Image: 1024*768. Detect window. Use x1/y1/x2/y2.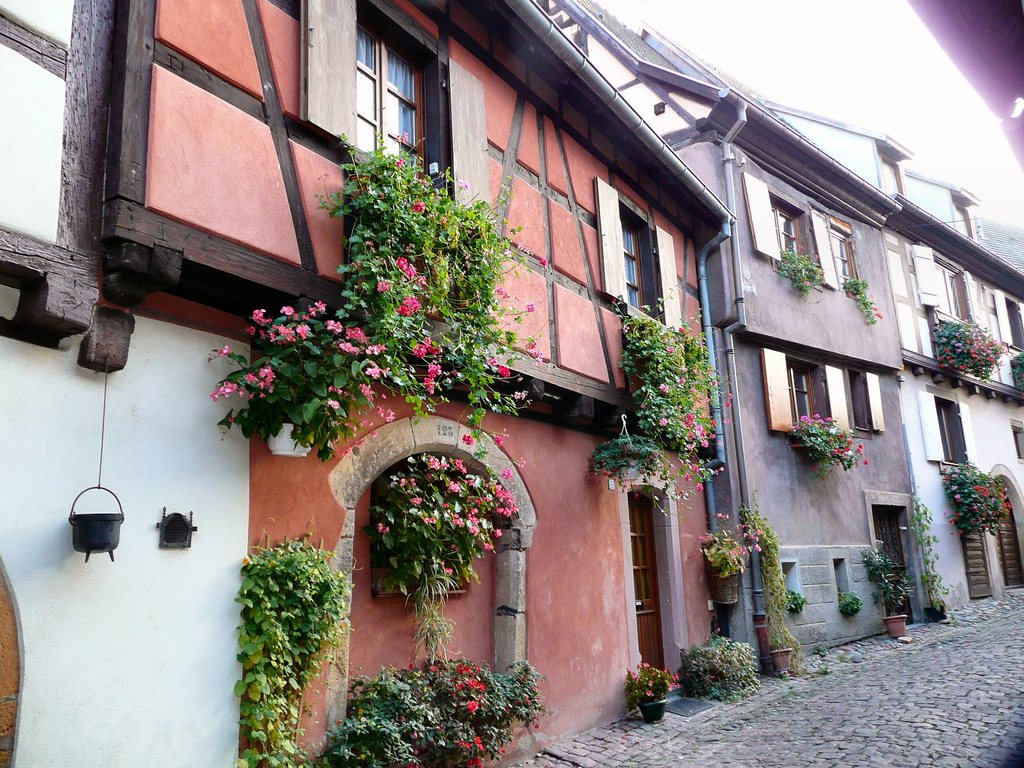
741/175/840/295.
